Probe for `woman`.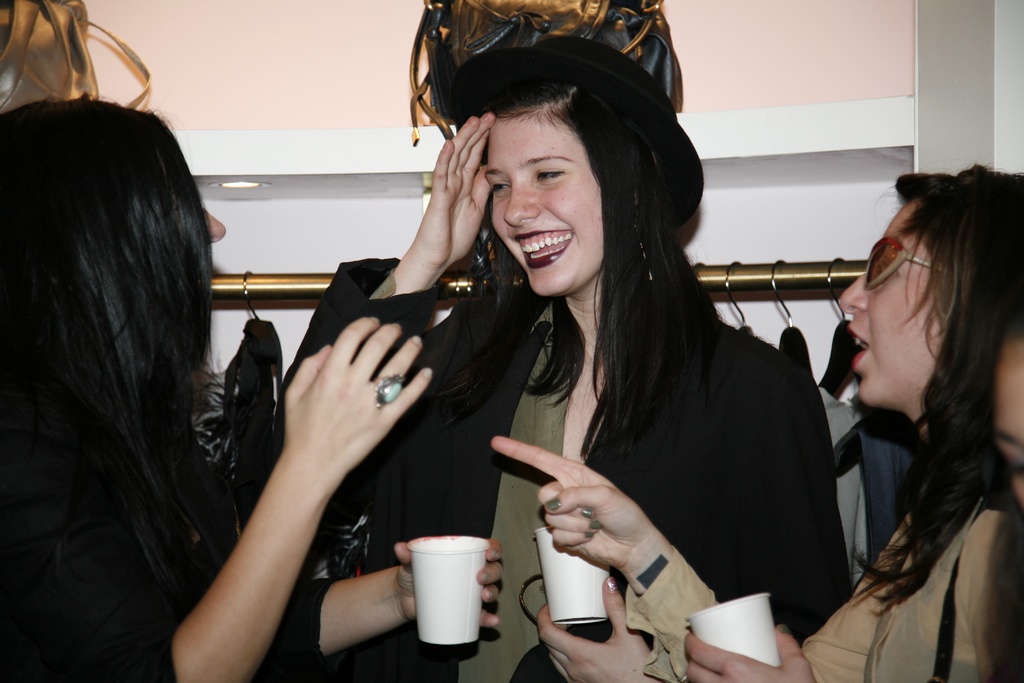
Probe result: (left=0, top=93, right=504, bottom=682).
